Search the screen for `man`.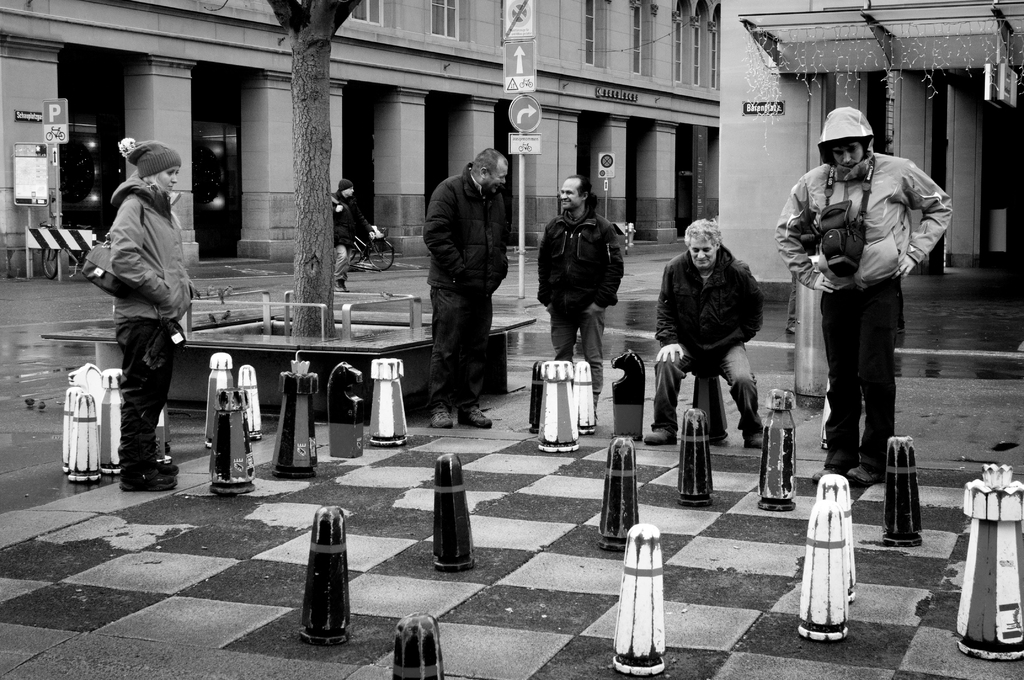
Found at pyautogui.locateOnScreen(772, 103, 955, 484).
